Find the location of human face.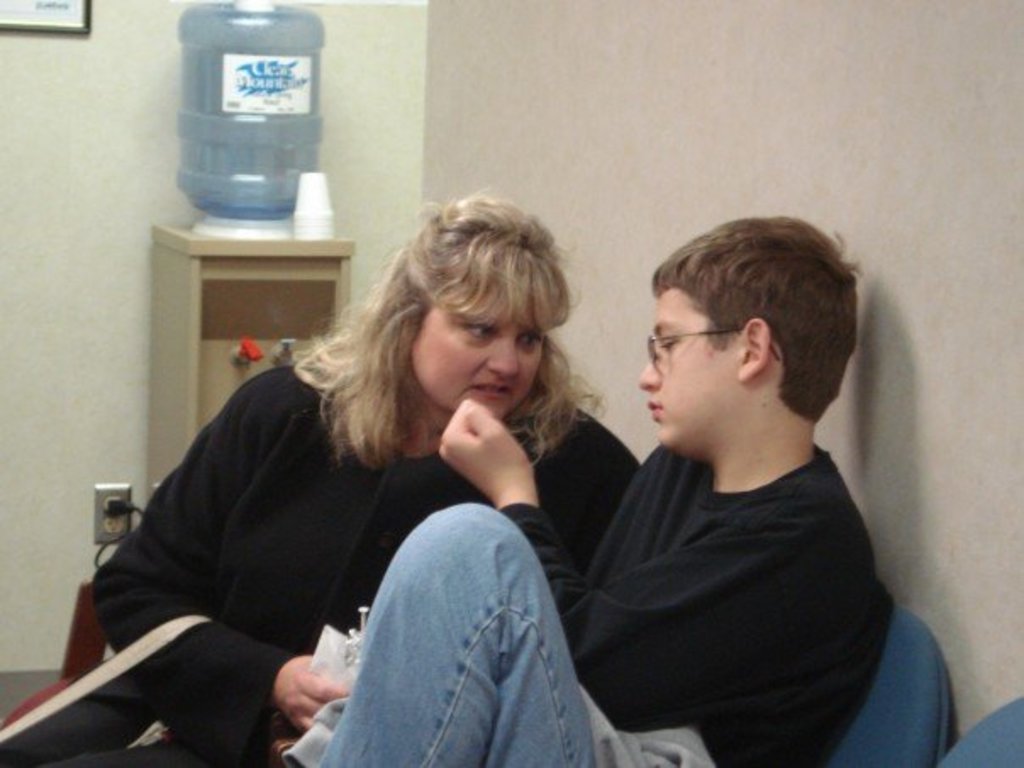
Location: 412,290,546,412.
